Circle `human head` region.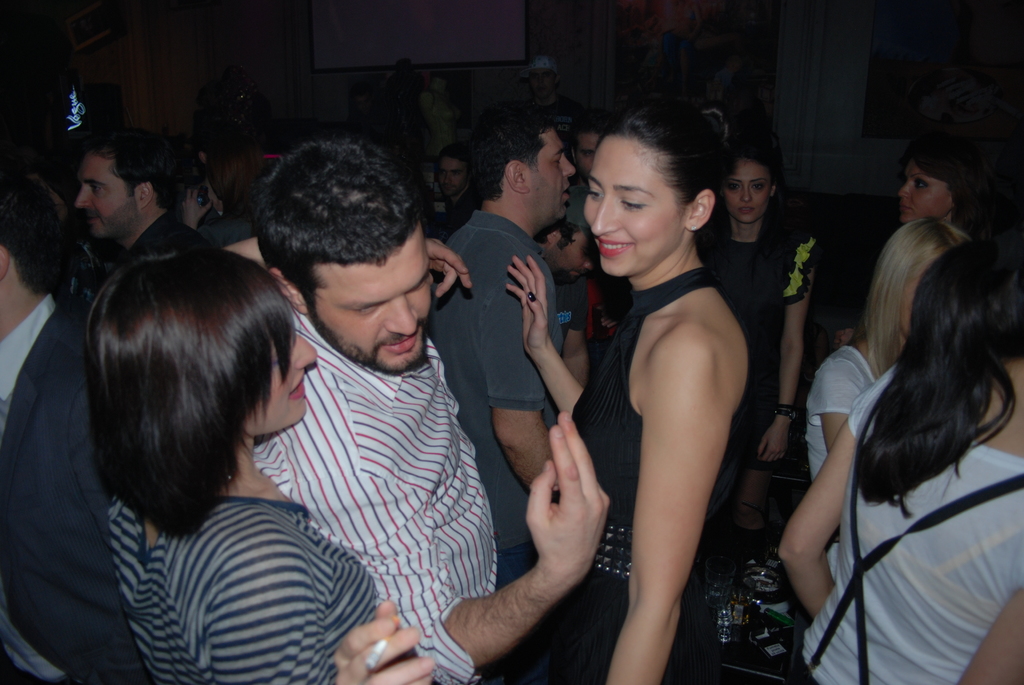
Region: select_region(897, 131, 976, 226).
